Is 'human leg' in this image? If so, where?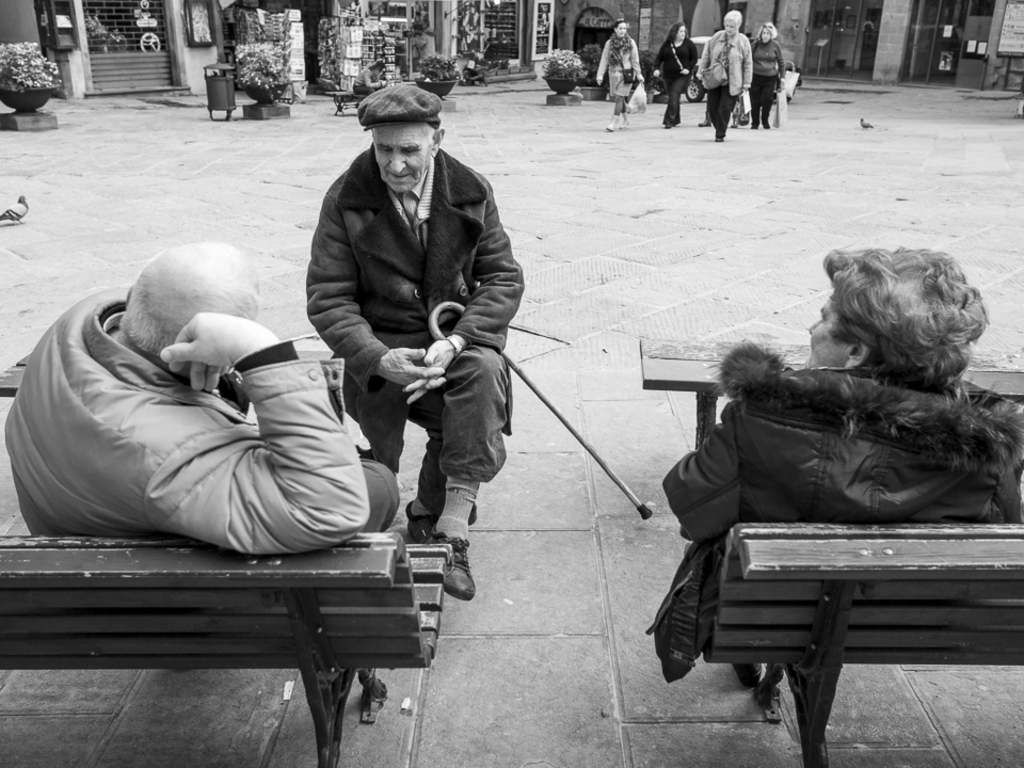
Yes, at 346,382,422,544.
